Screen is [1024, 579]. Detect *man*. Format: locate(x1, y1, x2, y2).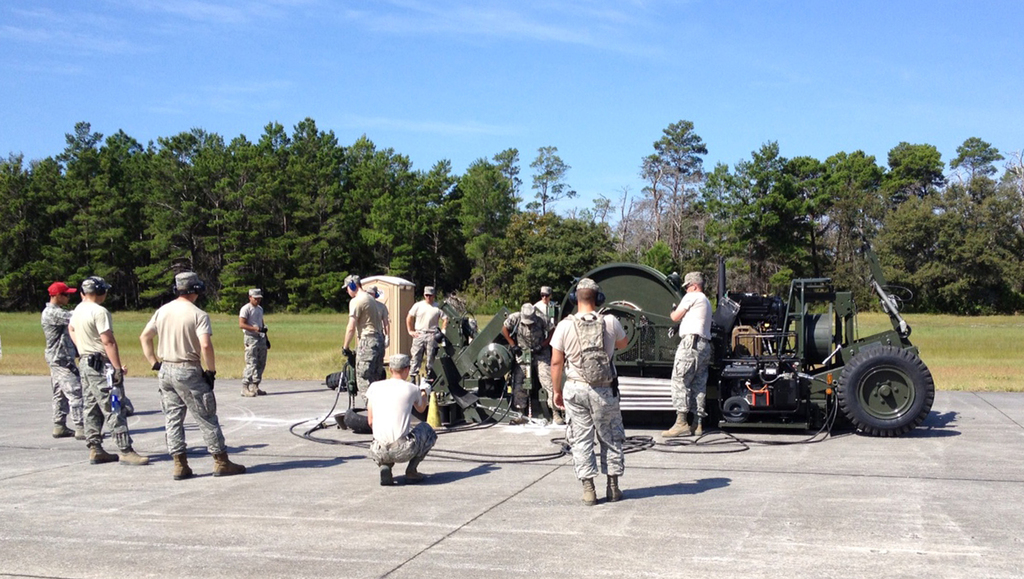
locate(339, 273, 390, 406).
